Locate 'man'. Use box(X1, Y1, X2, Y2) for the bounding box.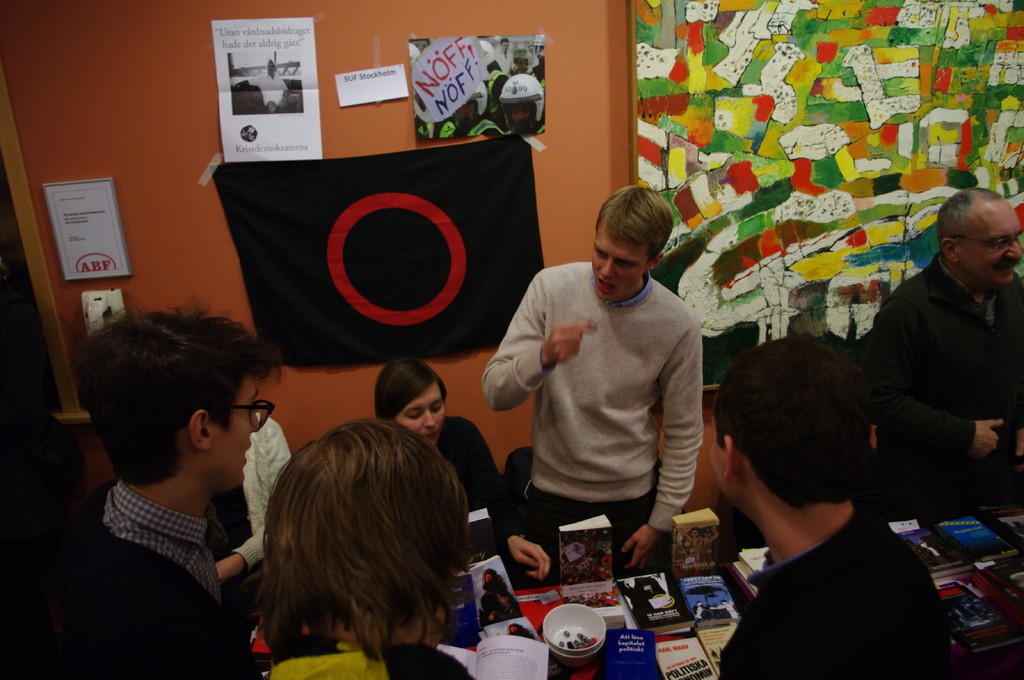
box(52, 299, 294, 679).
